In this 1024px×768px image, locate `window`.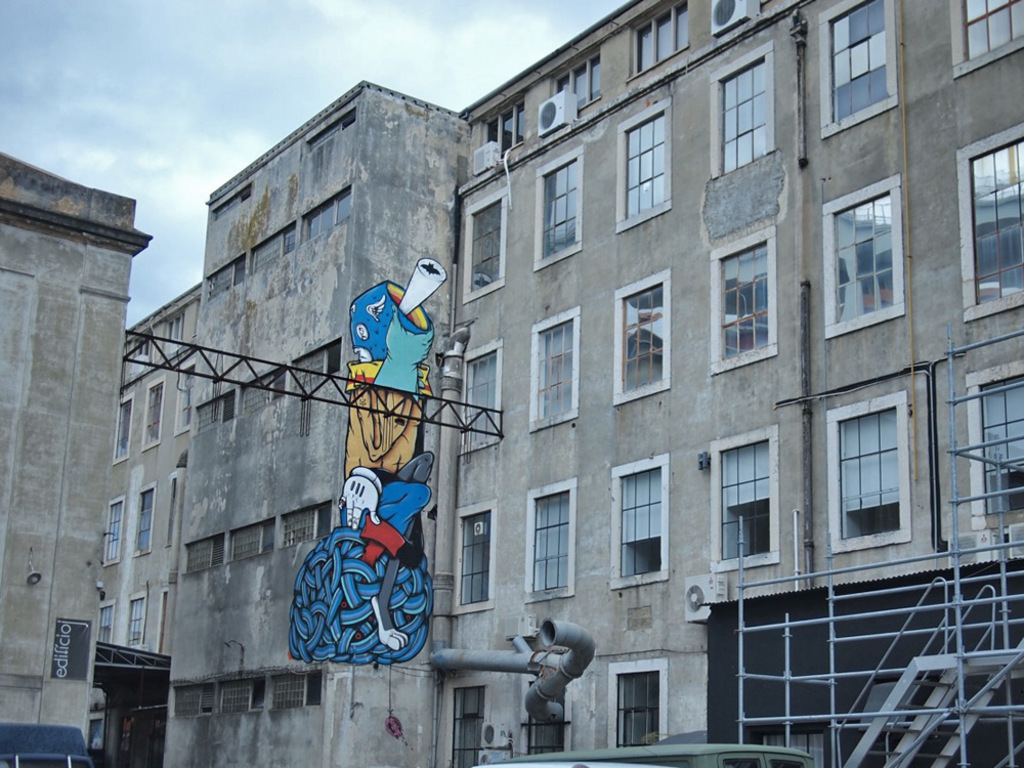
Bounding box: 955/0/1023/84.
